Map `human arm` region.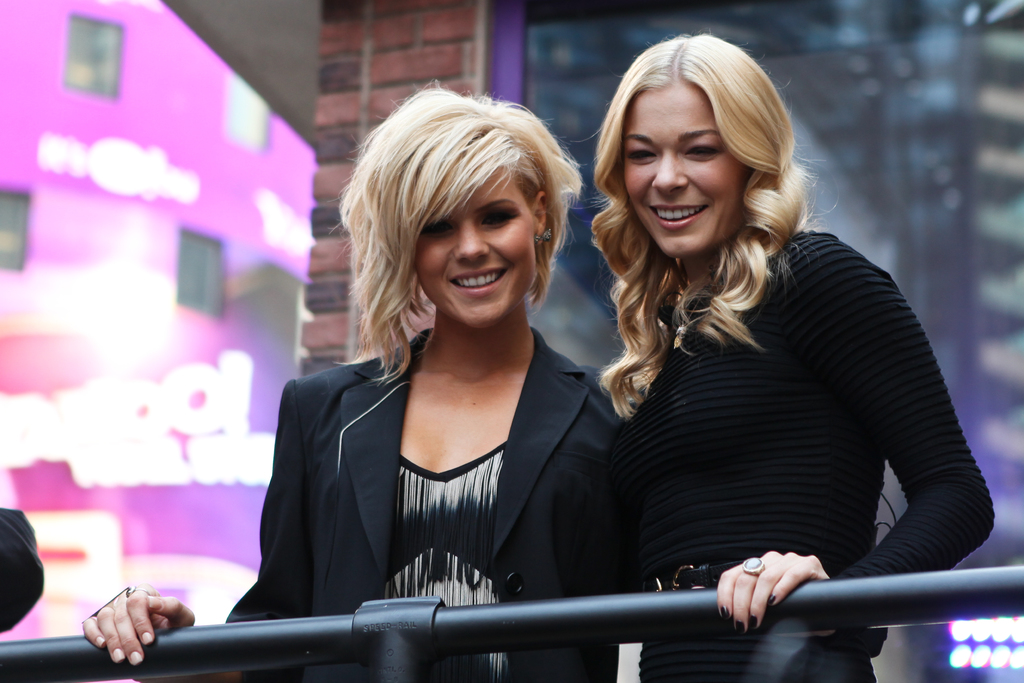
Mapped to <box>83,568,193,670</box>.
